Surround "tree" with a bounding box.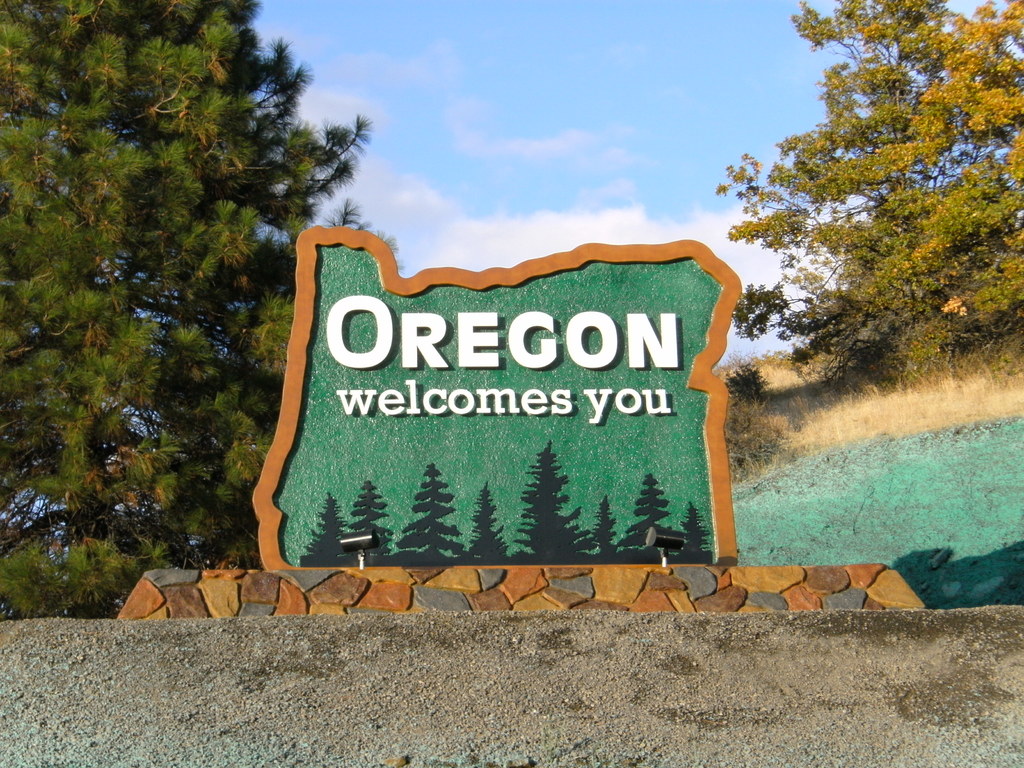
left=340, top=479, right=384, bottom=561.
